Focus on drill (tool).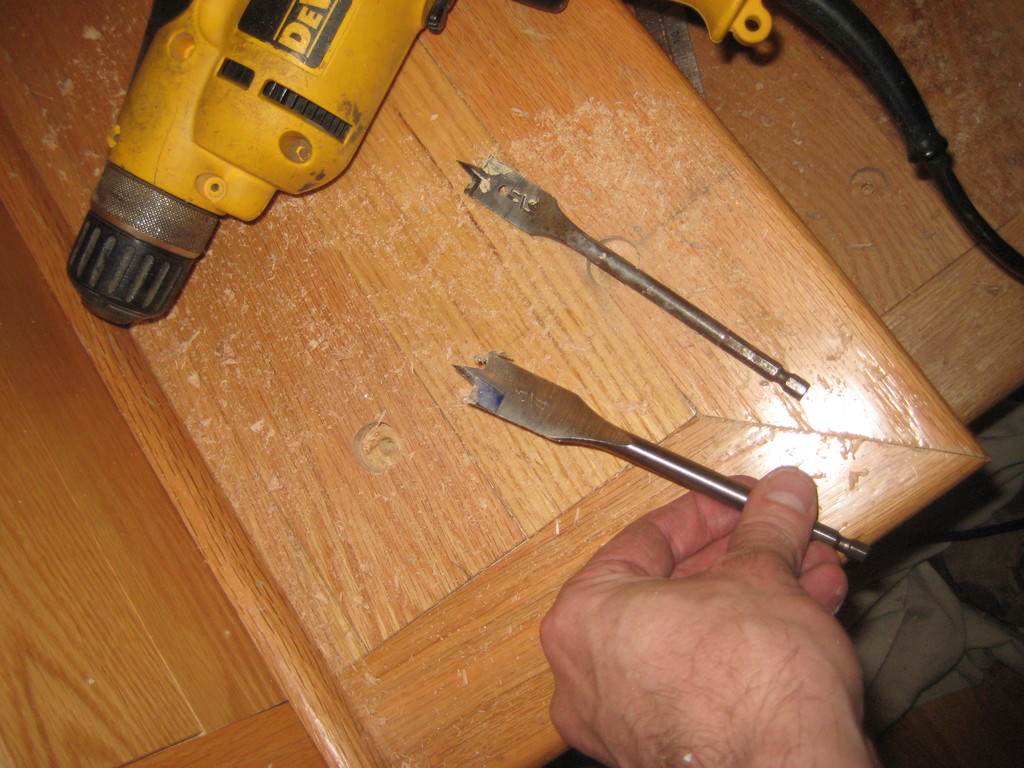
Focused at pyautogui.locateOnScreen(62, 0, 771, 333).
